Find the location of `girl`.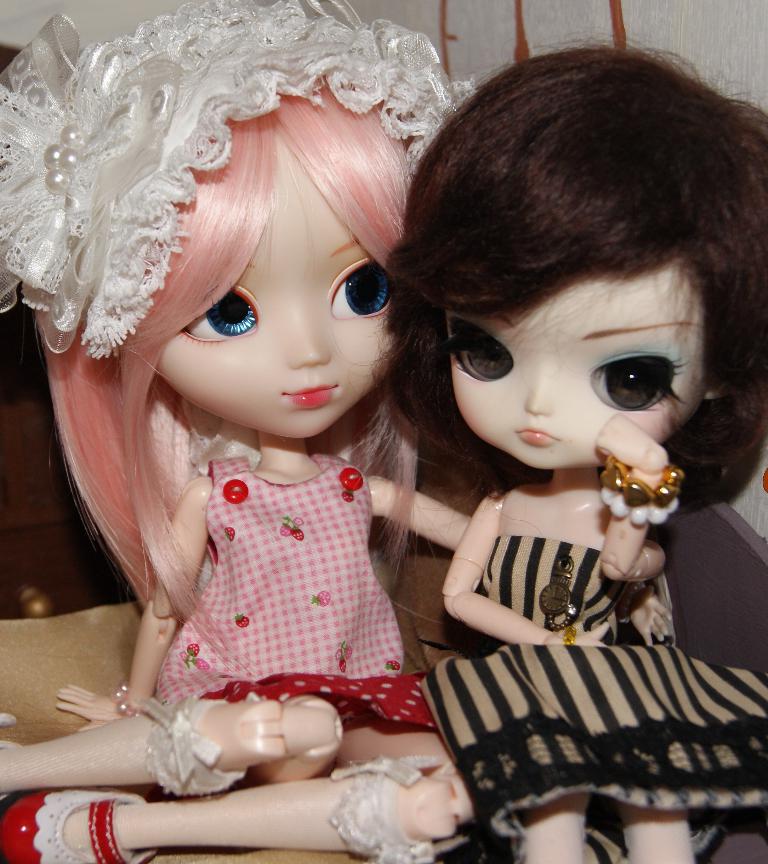
Location: 367,30,767,863.
